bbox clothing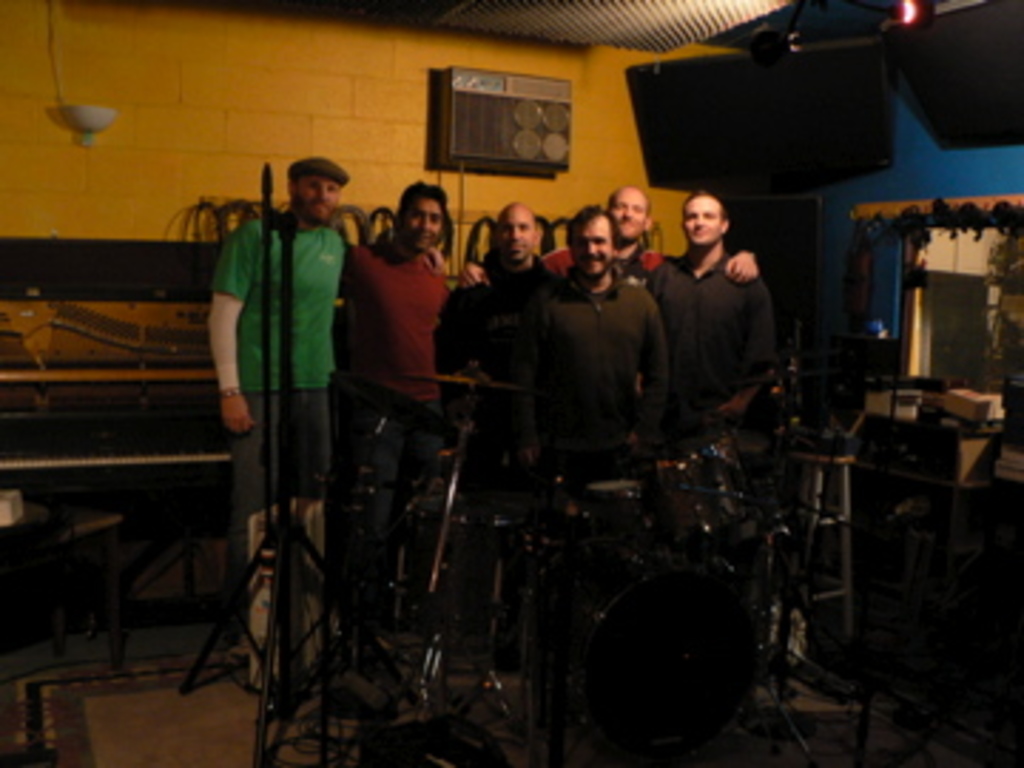
crop(208, 208, 344, 512)
